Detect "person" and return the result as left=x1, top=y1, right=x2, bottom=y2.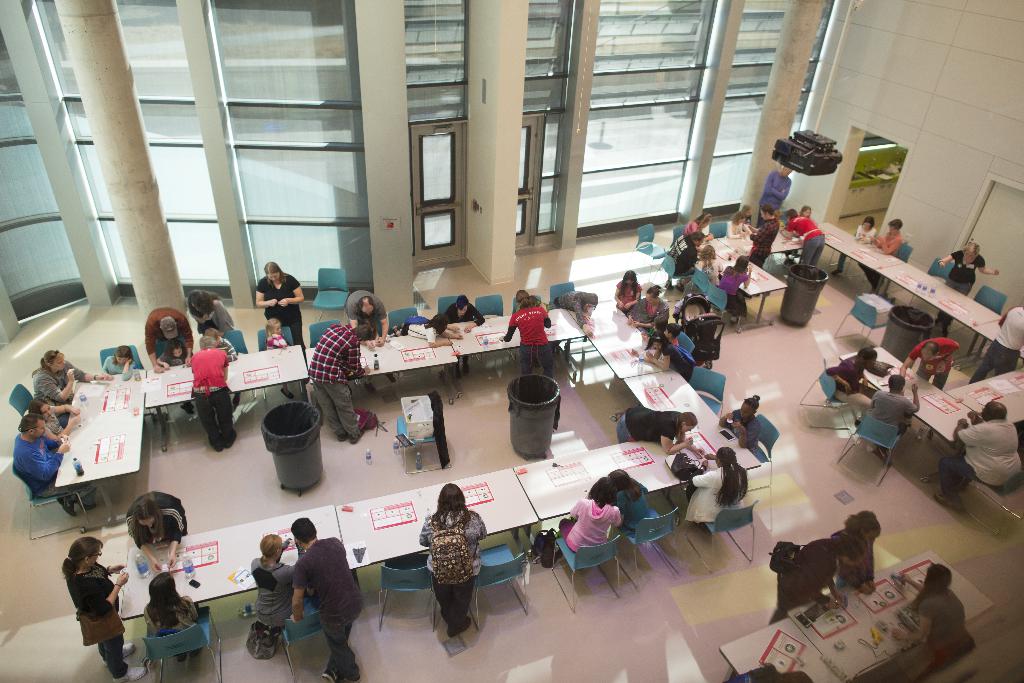
left=61, top=531, right=155, bottom=682.
